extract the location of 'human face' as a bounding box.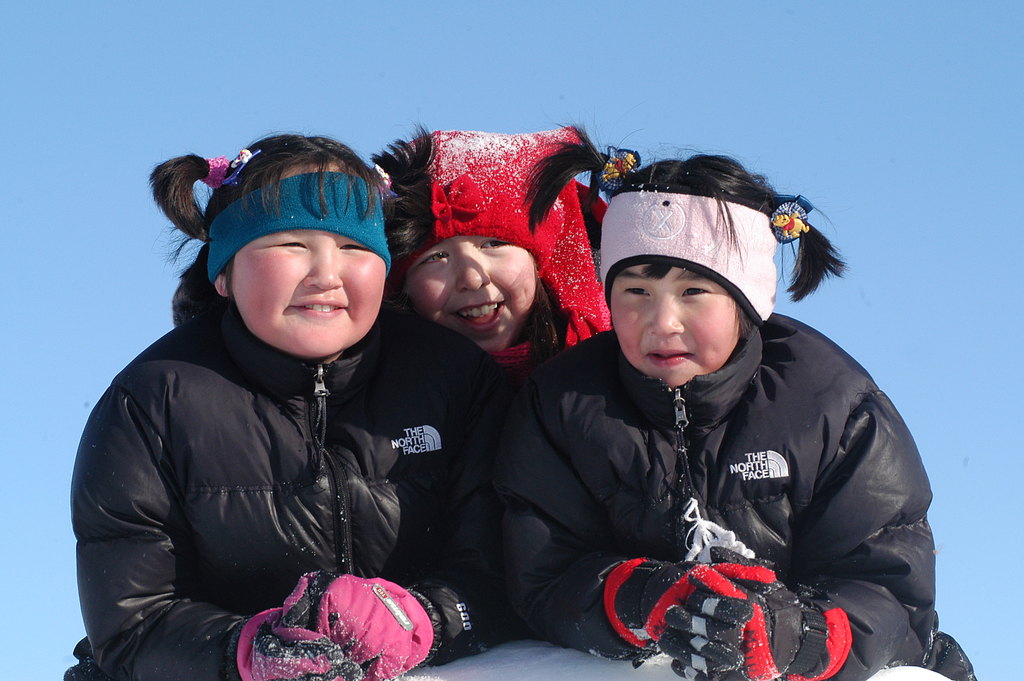
{"x1": 610, "y1": 265, "x2": 742, "y2": 385}.
